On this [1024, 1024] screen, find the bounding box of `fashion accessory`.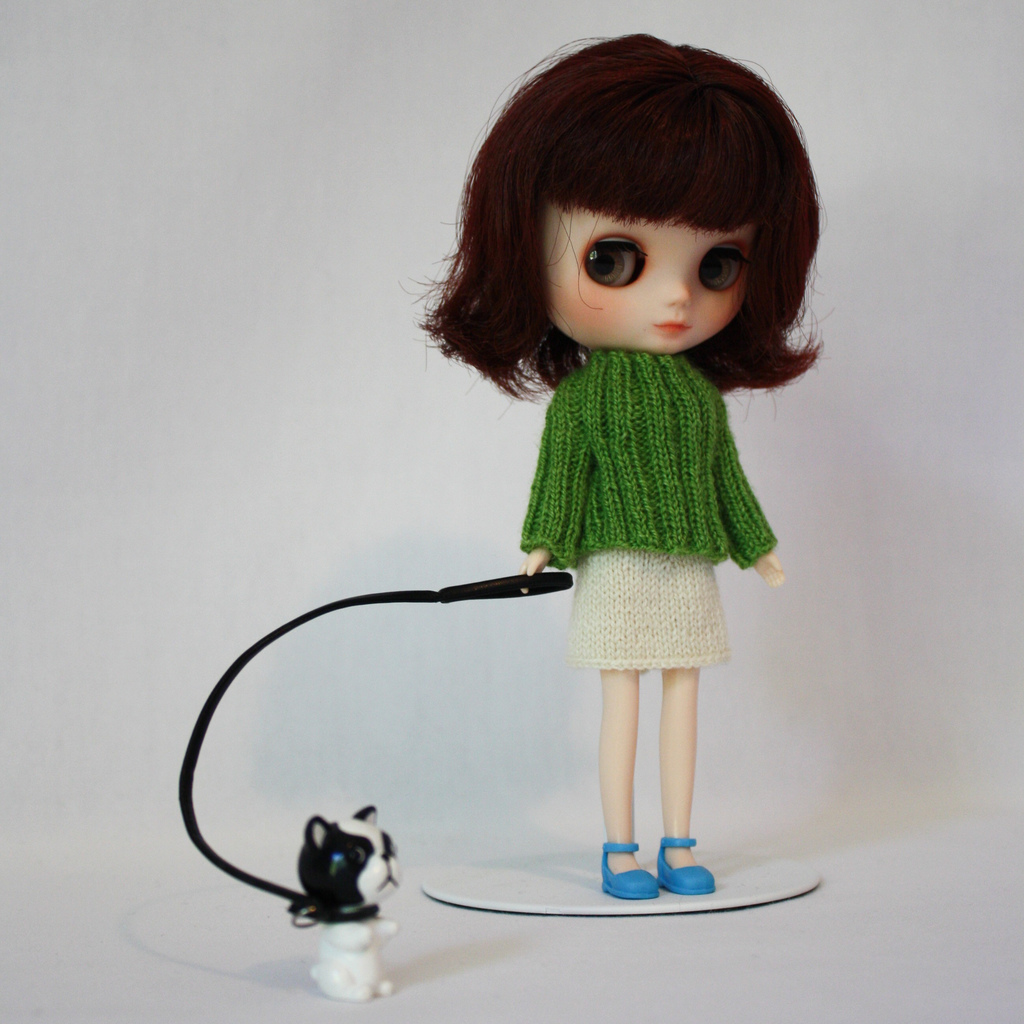
Bounding box: l=602, t=841, r=658, b=902.
